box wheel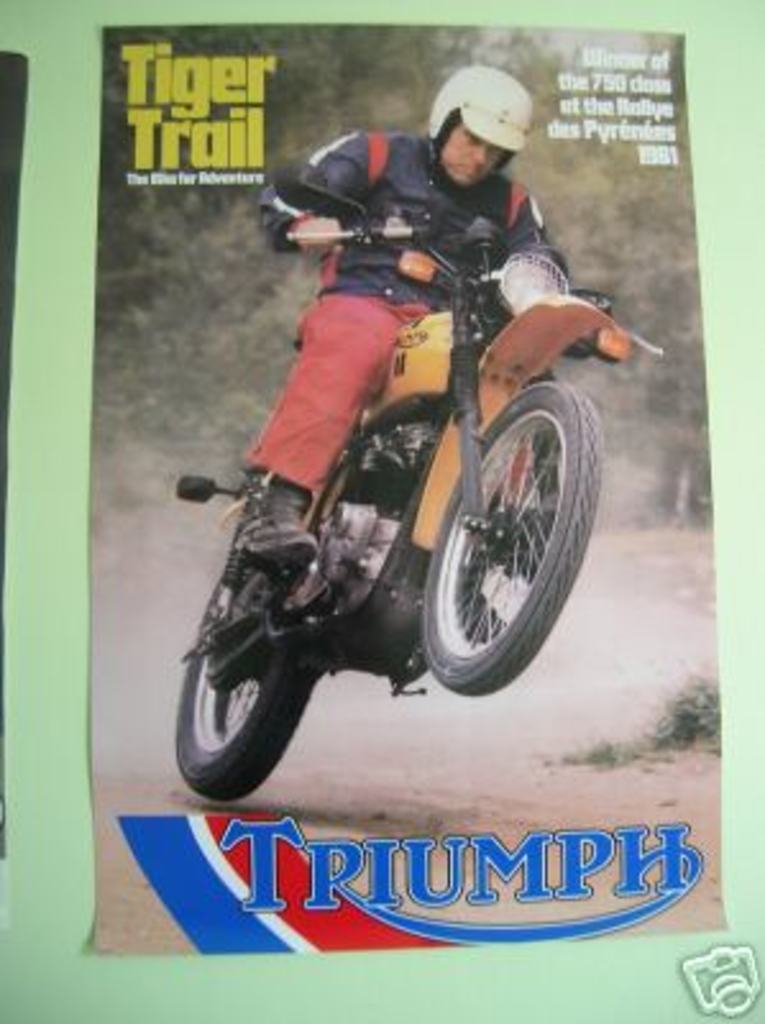
pyautogui.locateOnScreen(412, 376, 614, 707)
